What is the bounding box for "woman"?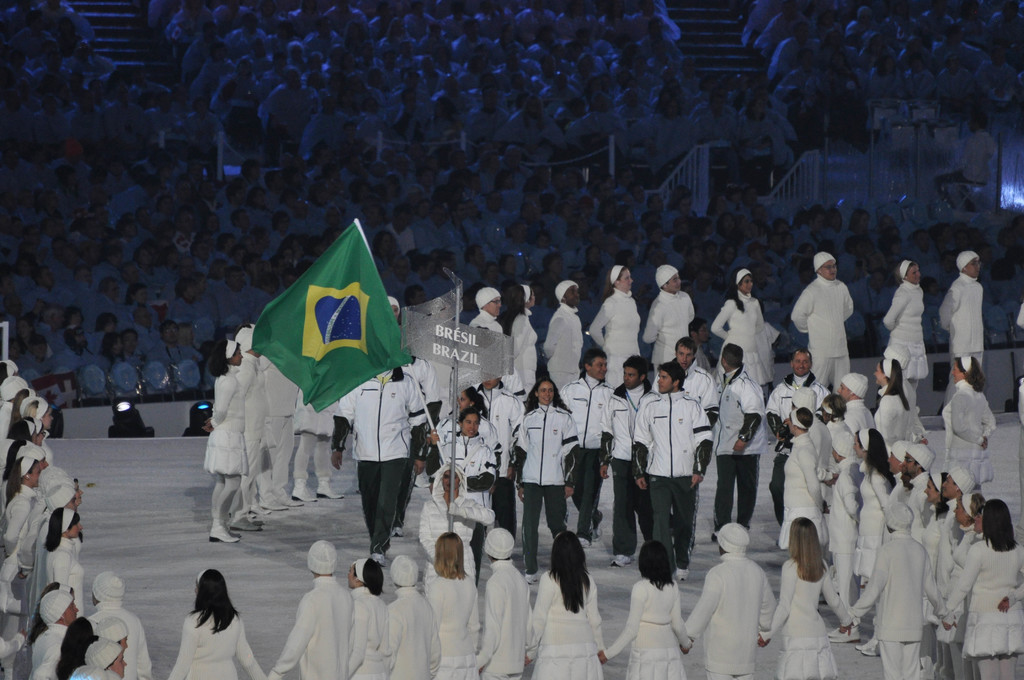
<box>824,48,860,122</box>.
